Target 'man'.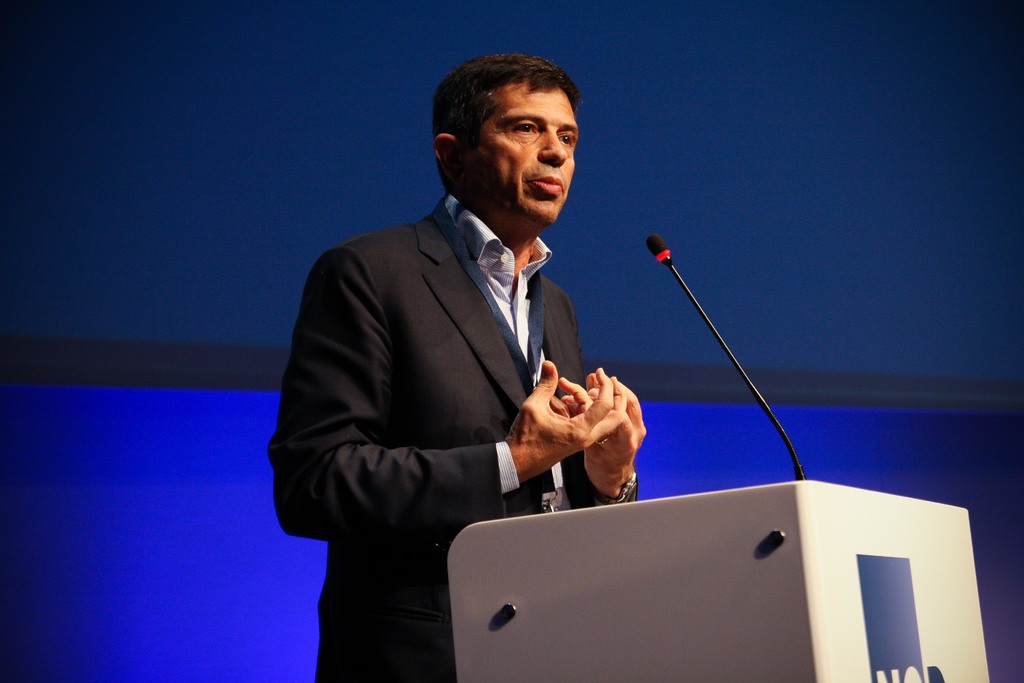
Target region: box=[274, 49, 652, 682].
